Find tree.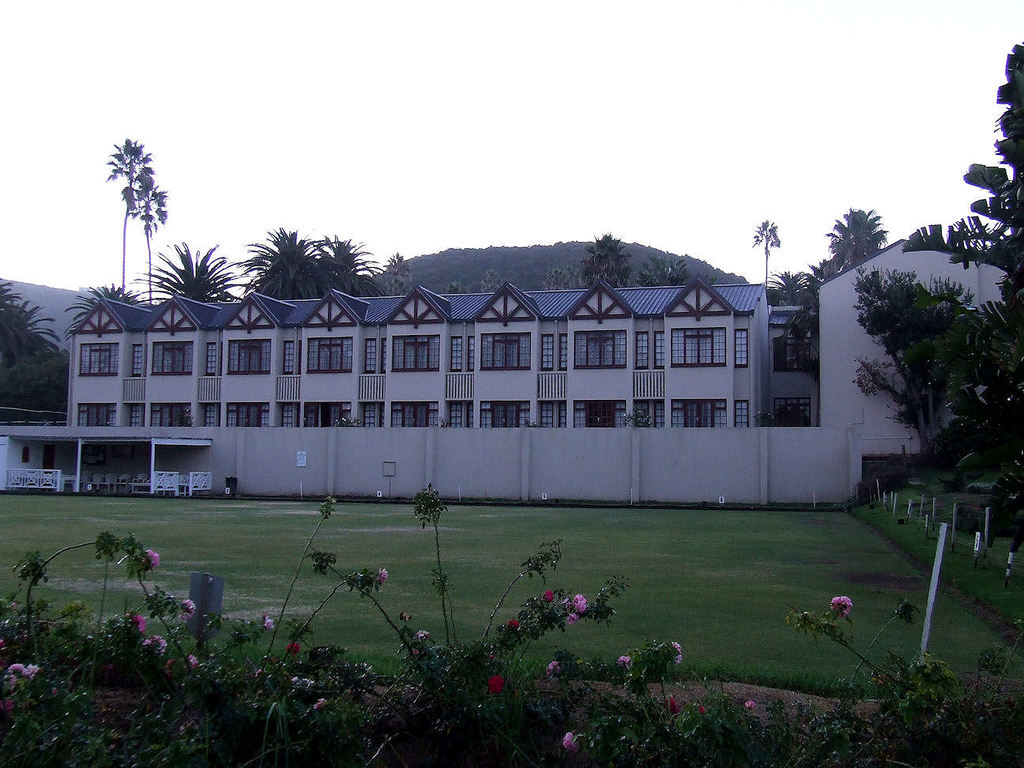
crop(129, 240, 239, 314).
